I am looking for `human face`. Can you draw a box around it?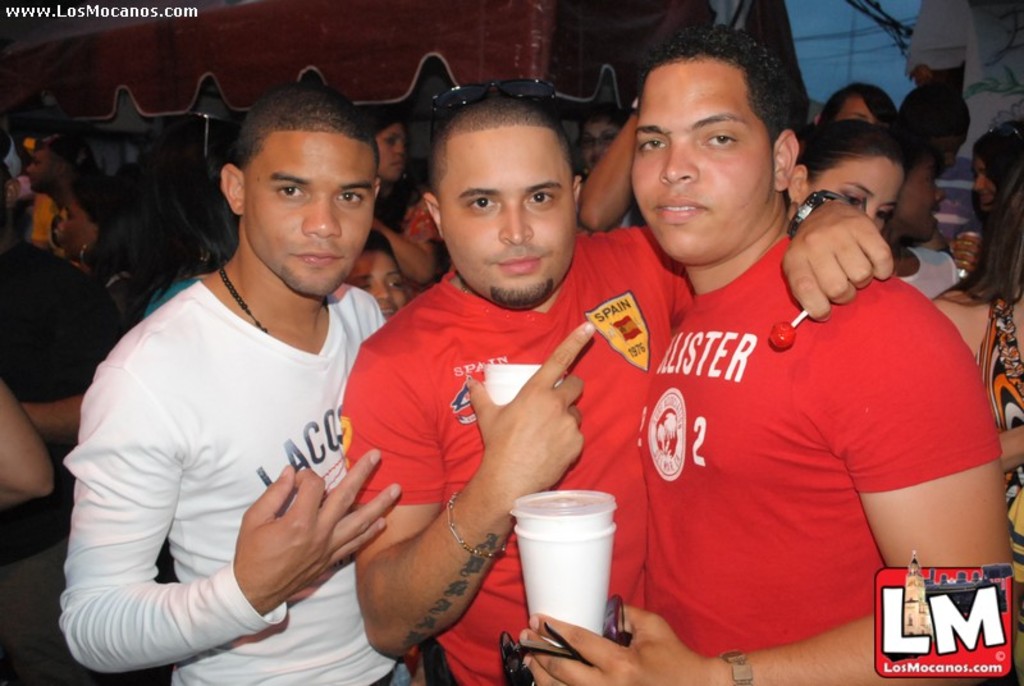
Sure, the bounding box is rect(815, 160, 906, 232).
